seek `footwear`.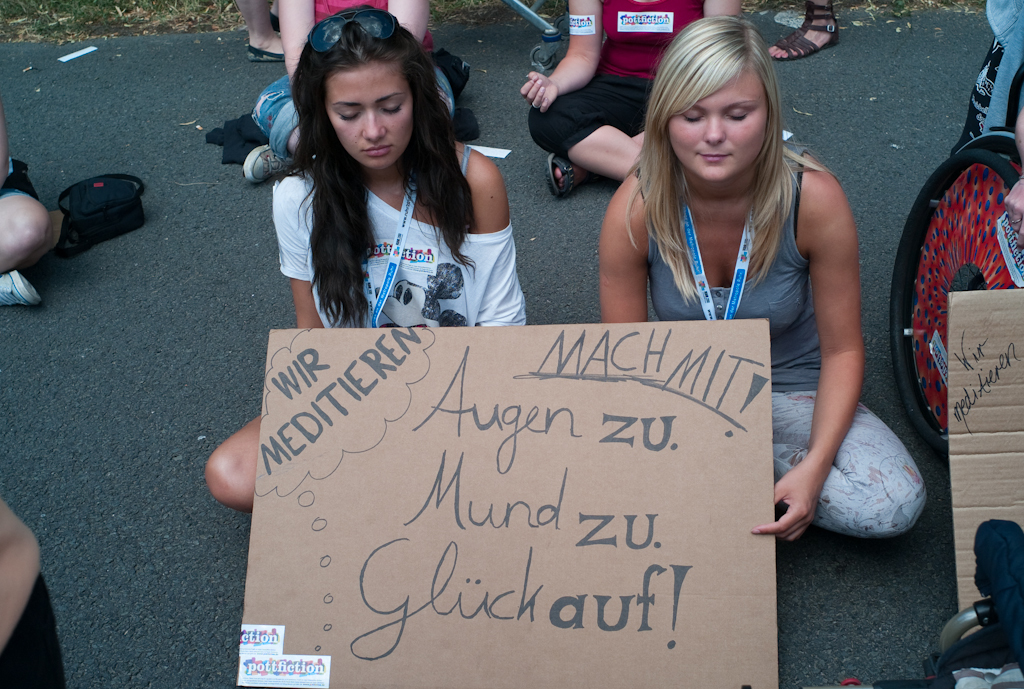
region(243, 39, 289, 64).
